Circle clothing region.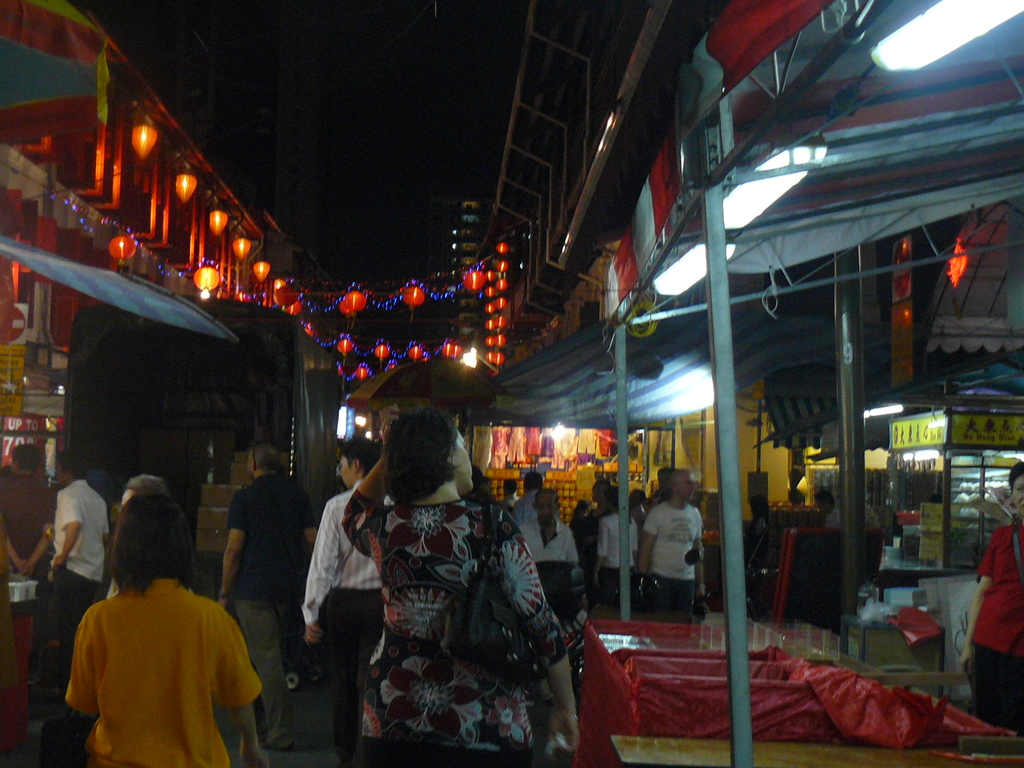
Region: [x1=0, y1=471, x2=55, y2=581].
